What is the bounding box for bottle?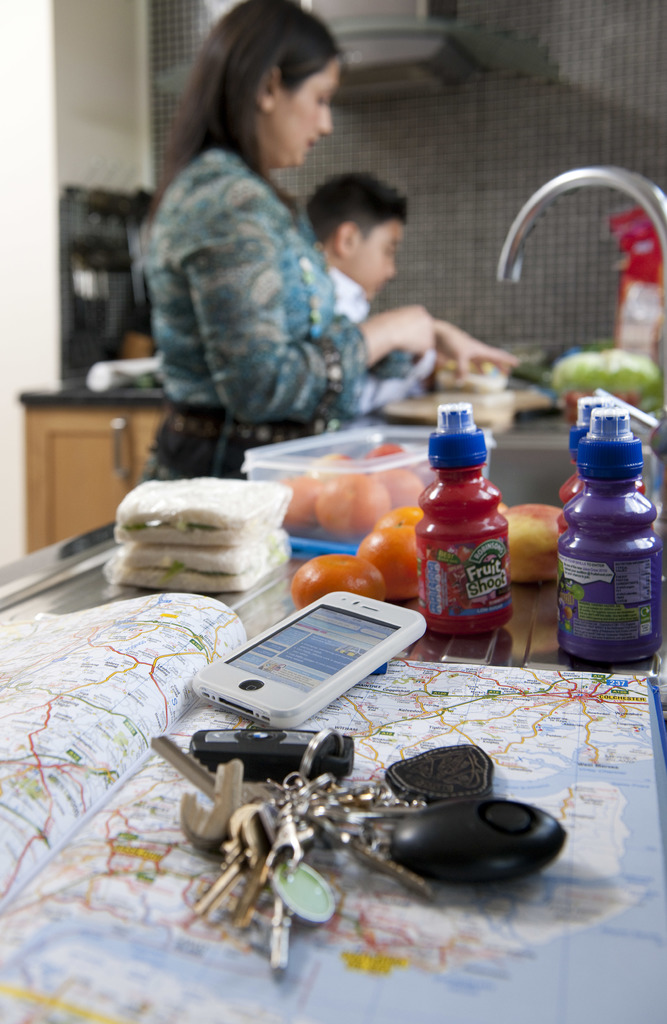
detection(556, 383, 654, 511).
